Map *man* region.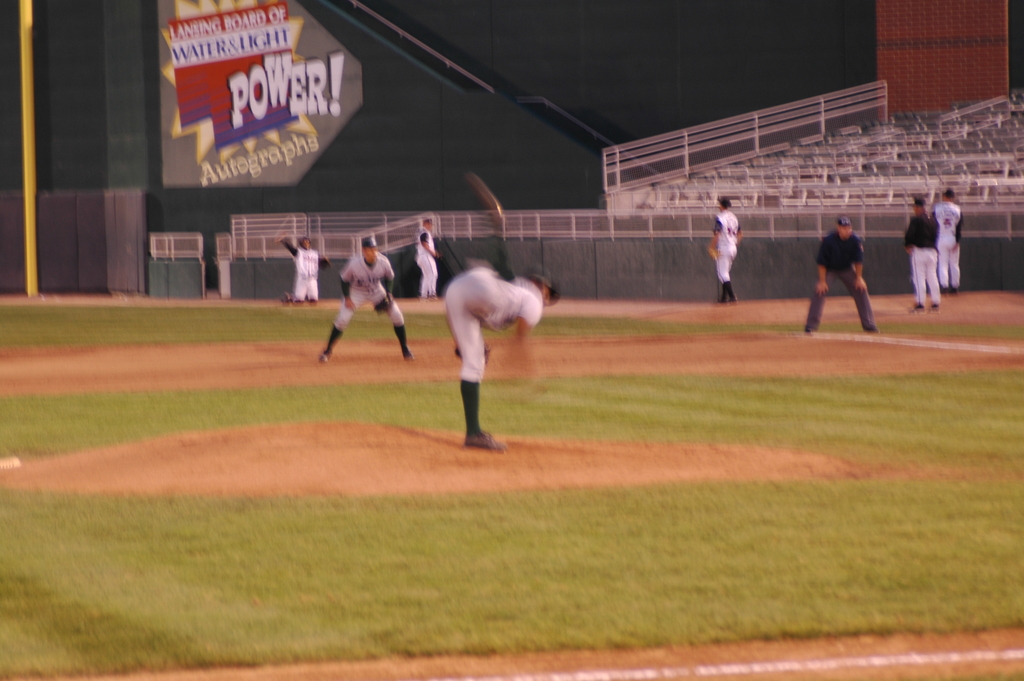
Mapped to <bbox>285, 233, 330, 308</bbox>.
